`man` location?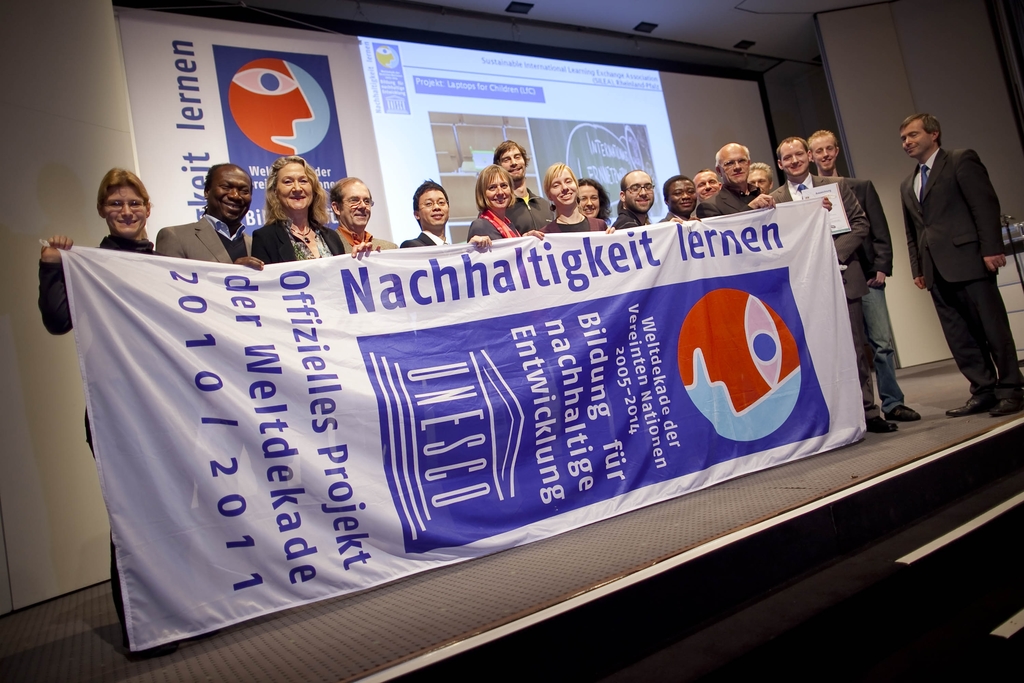
x1=399 y1=175 x2=496 y2=247
